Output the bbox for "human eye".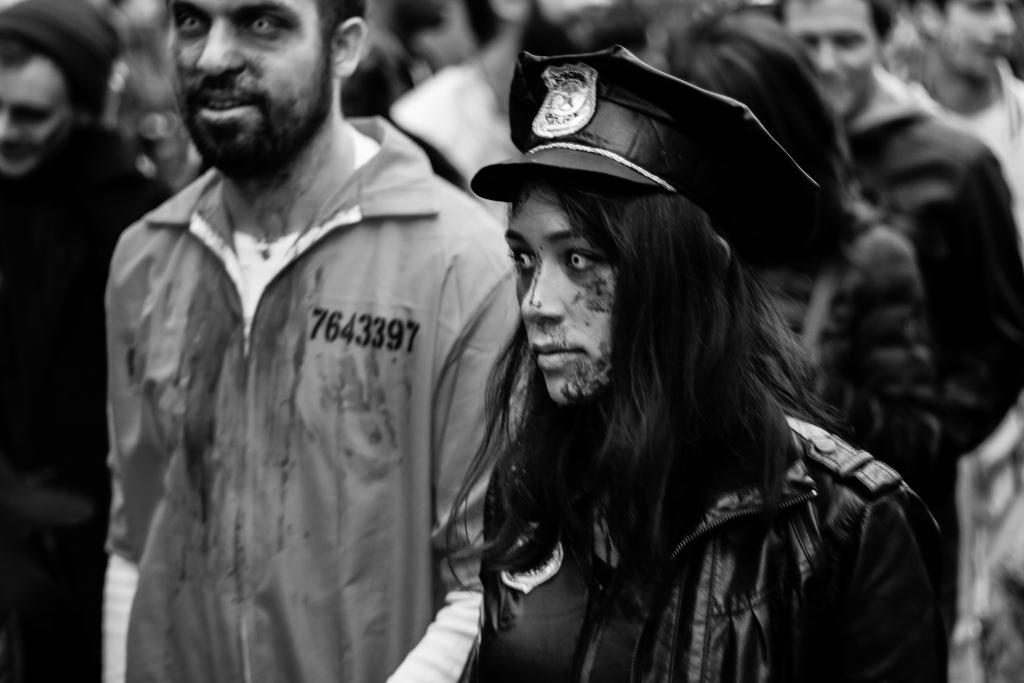
BBox(560, 243, 605, 274).
